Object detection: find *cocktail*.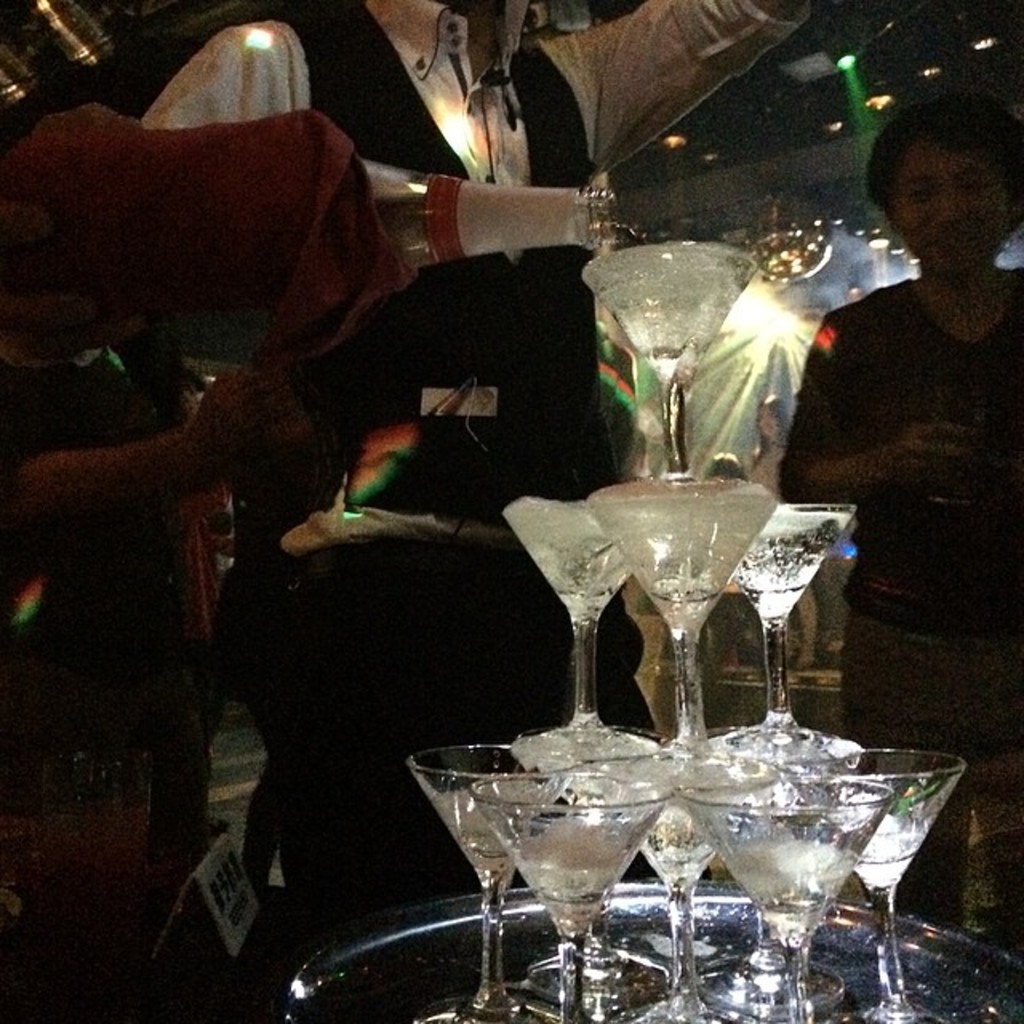
rect(502, 509, 632, 749).
